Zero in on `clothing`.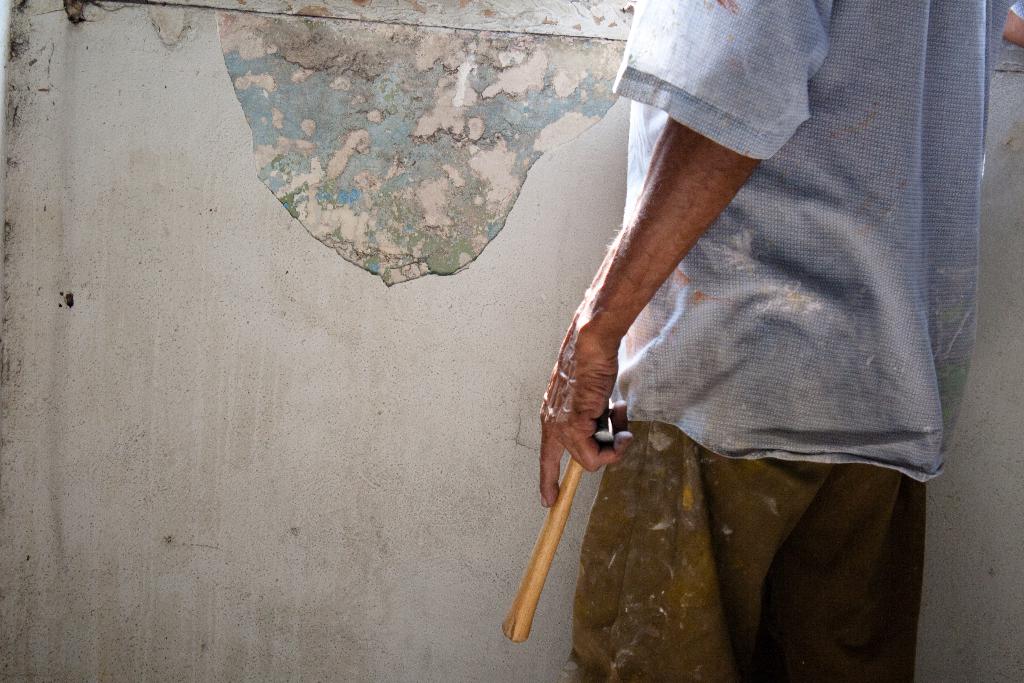
Zeroed in: 580 13 969 505.
